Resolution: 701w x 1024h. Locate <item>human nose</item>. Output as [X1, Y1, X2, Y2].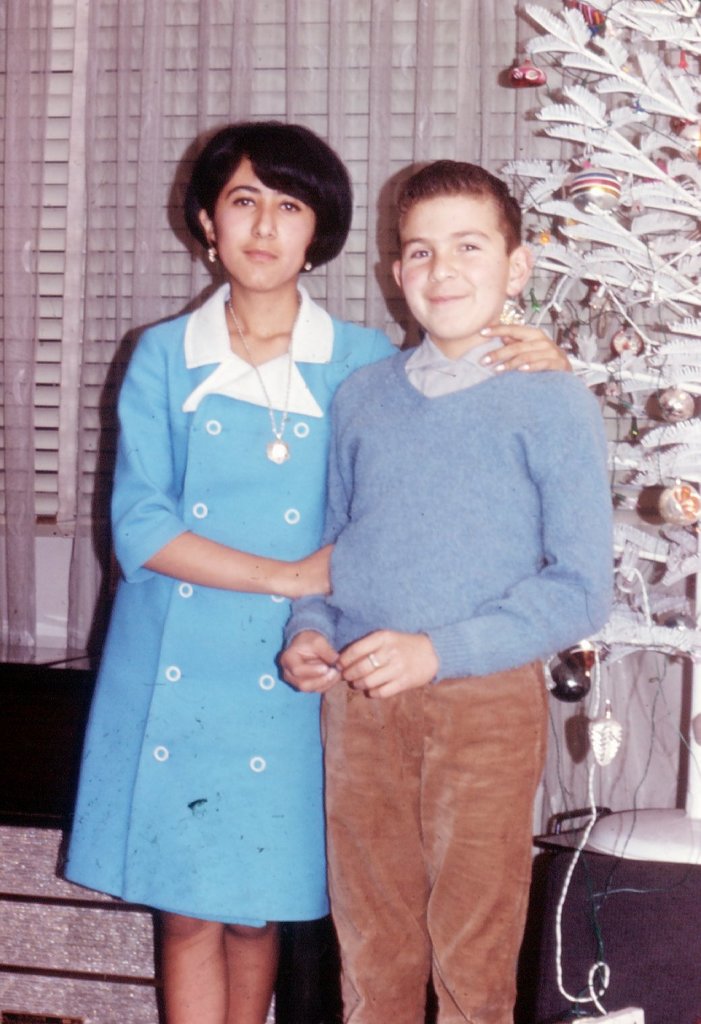
[427, 248, 453, 280].
